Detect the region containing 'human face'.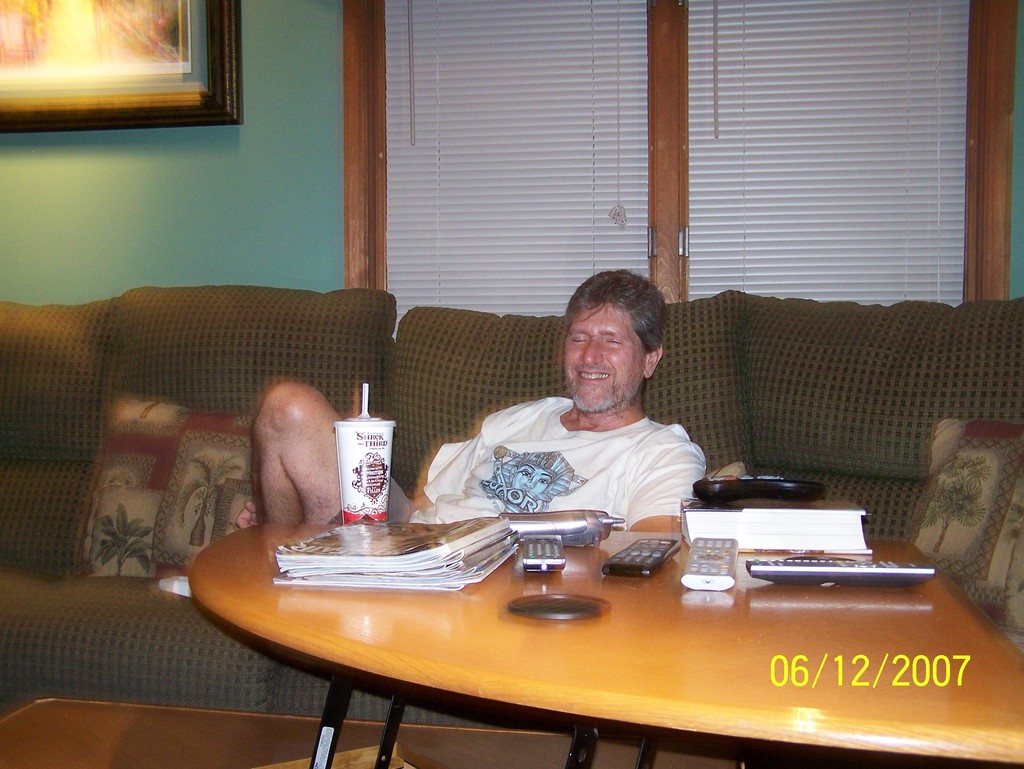
x1=566, y1=305, x2=644, y2=411.
